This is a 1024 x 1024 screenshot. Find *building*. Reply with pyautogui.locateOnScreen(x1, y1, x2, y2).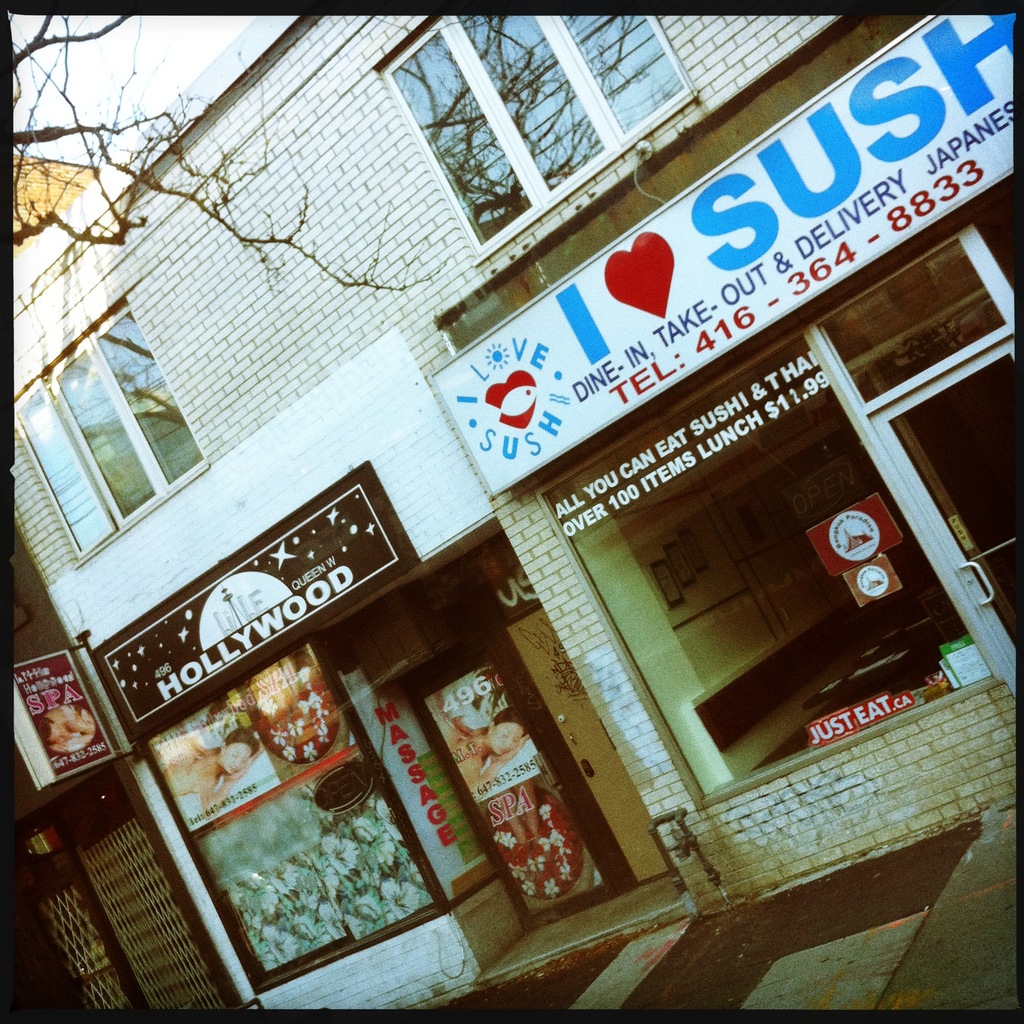
pyautogui.locateOnScreen(15, 532, 245, 1017).
